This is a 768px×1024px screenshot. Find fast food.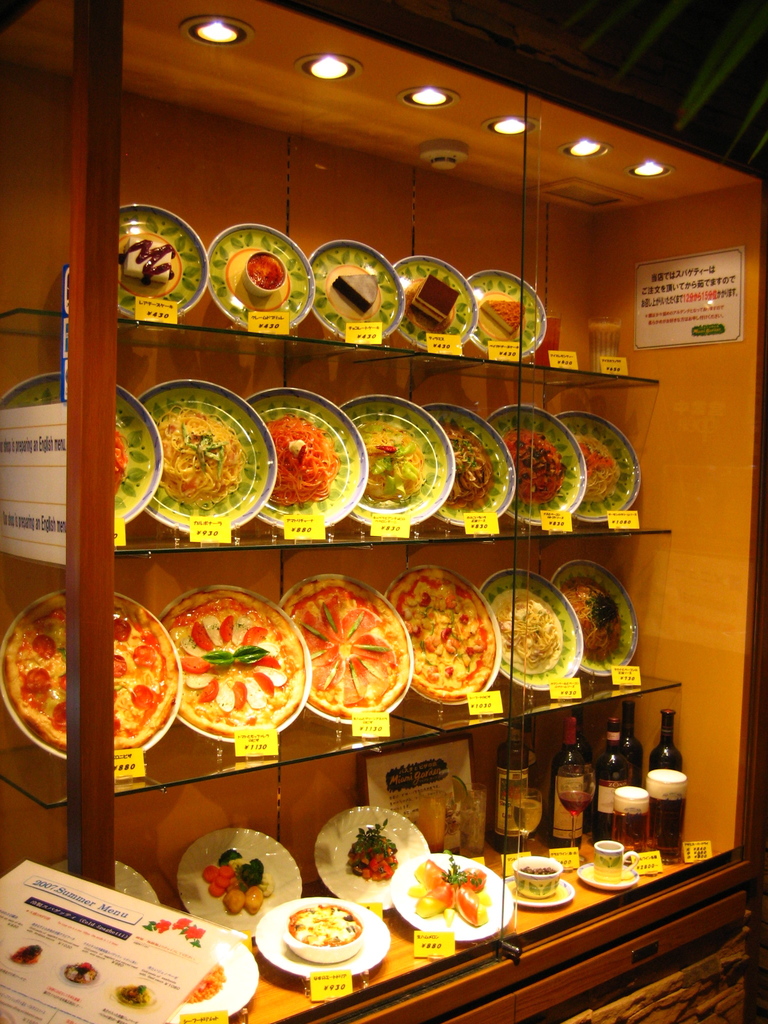
Bounding box: x1=337 y1=274 x2=379 y2=312.
